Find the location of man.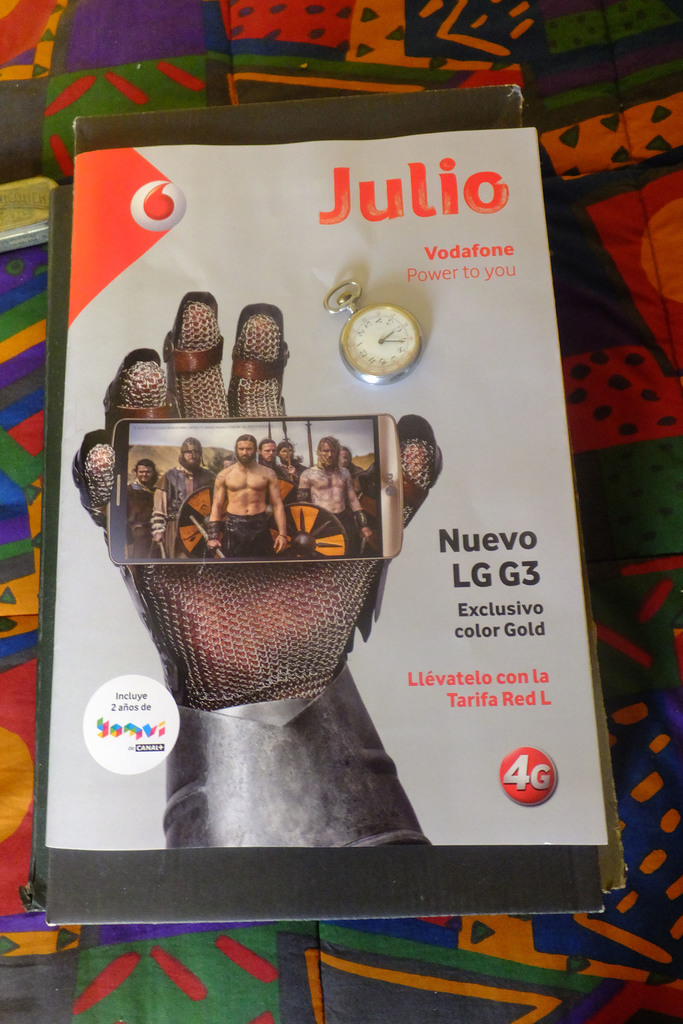
Location: bbox(126, 458, 164, 559).
